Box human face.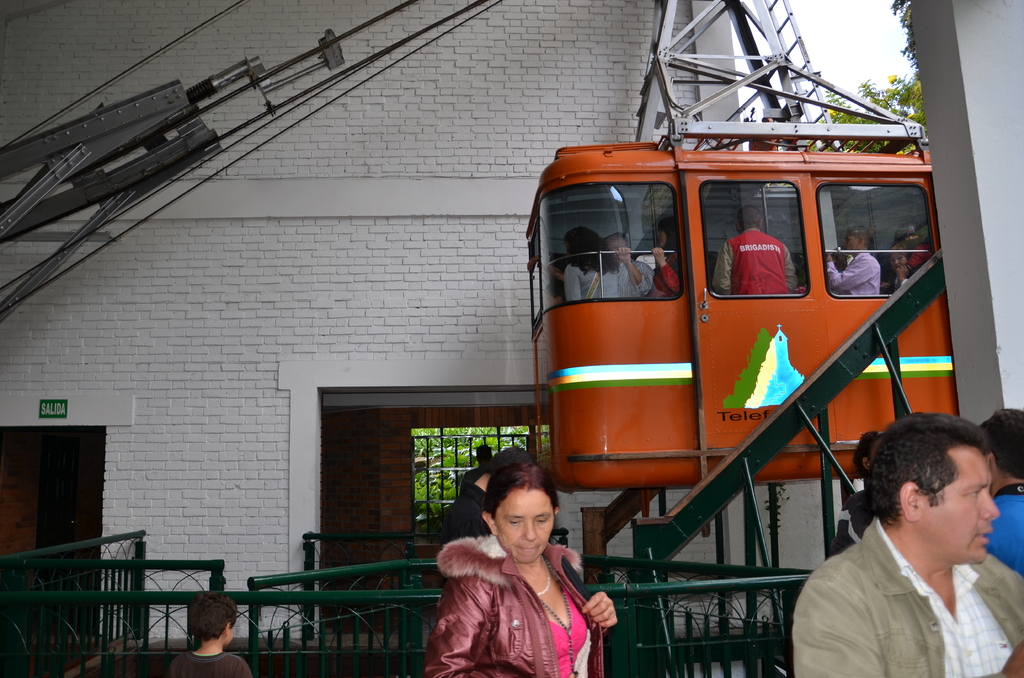
[left=924, top=448, right=999, bottom=558].
